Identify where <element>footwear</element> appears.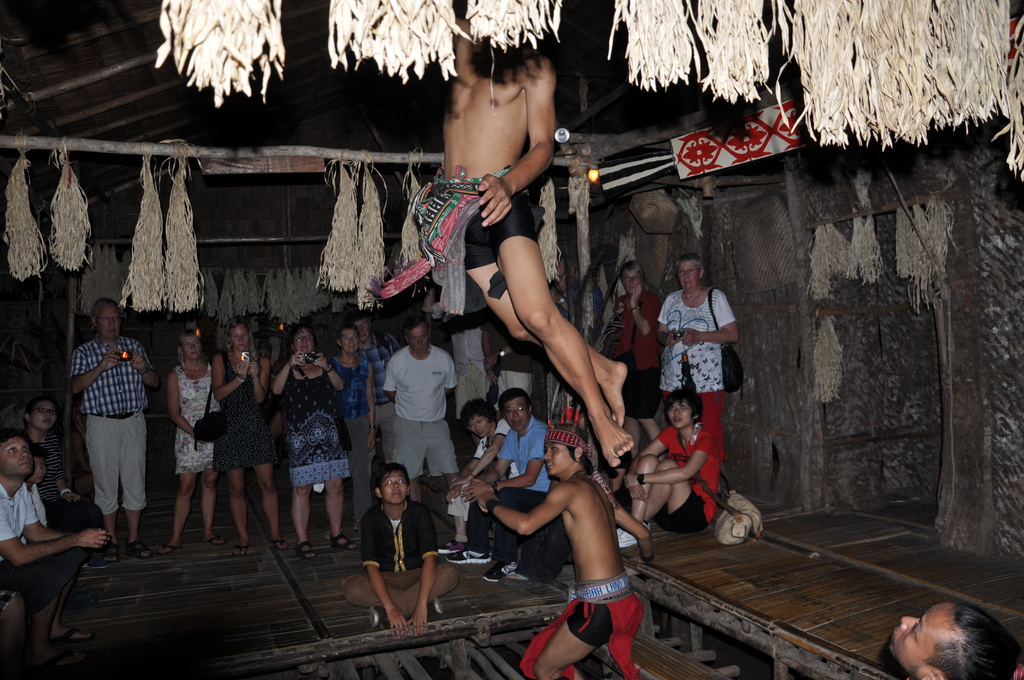
Appears at pyautogui.locateOnScreen(203, 533, 220, 542).
